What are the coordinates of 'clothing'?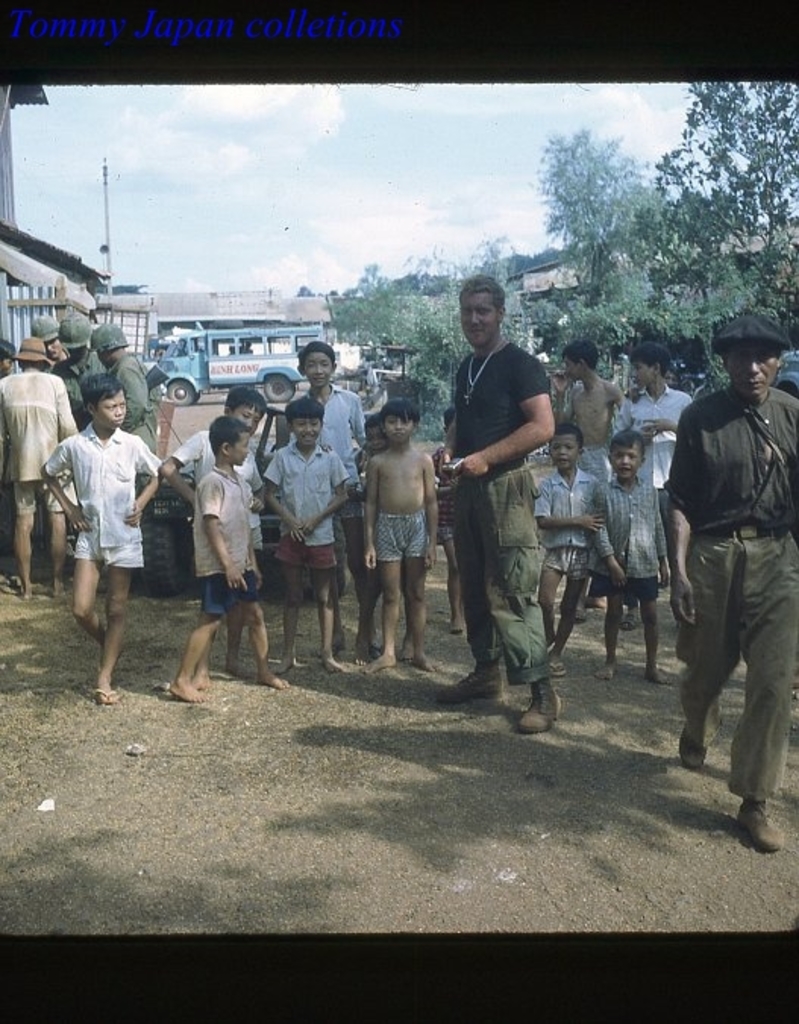
661 385 797 798.
